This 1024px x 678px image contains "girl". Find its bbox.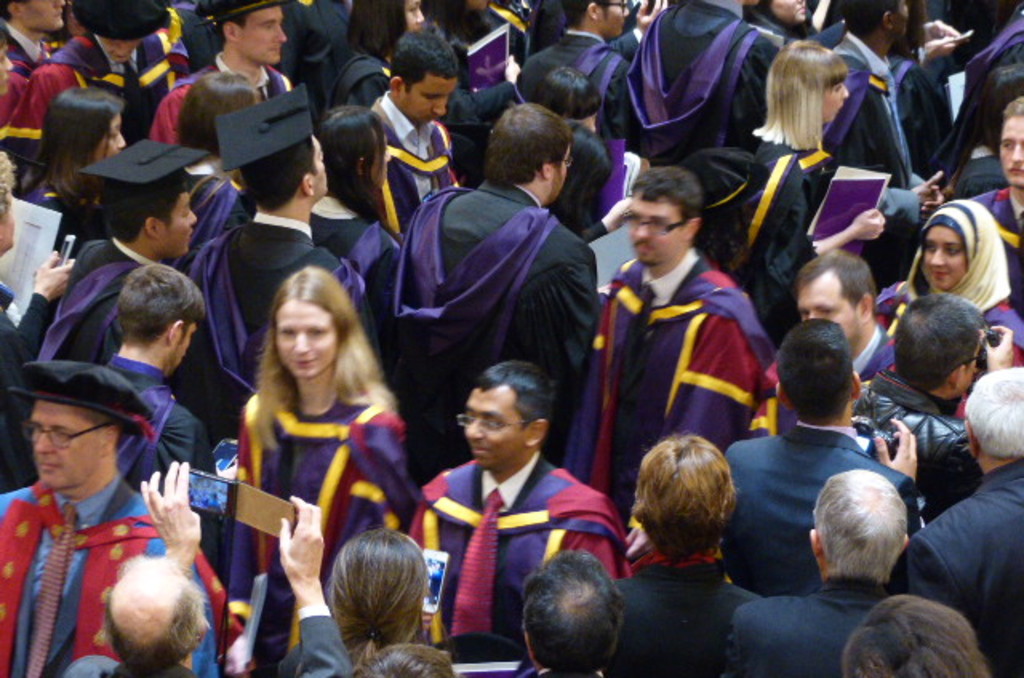
bbox(16, 88, 125, 259).
